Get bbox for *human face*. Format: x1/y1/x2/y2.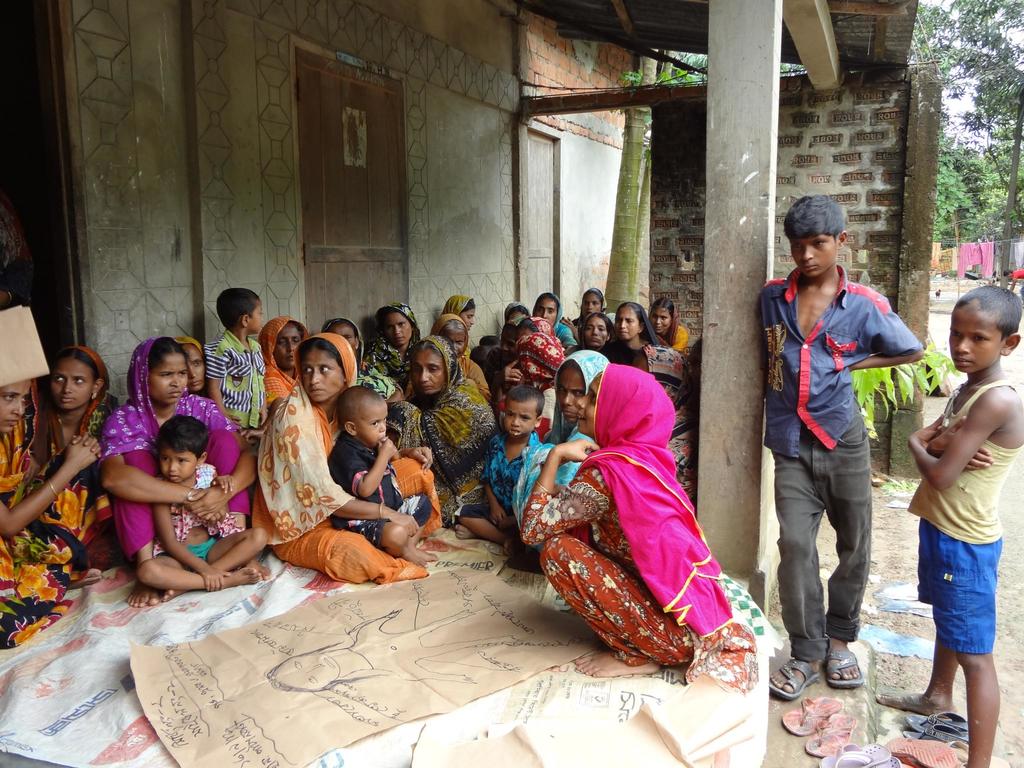
158/442/201/483.
